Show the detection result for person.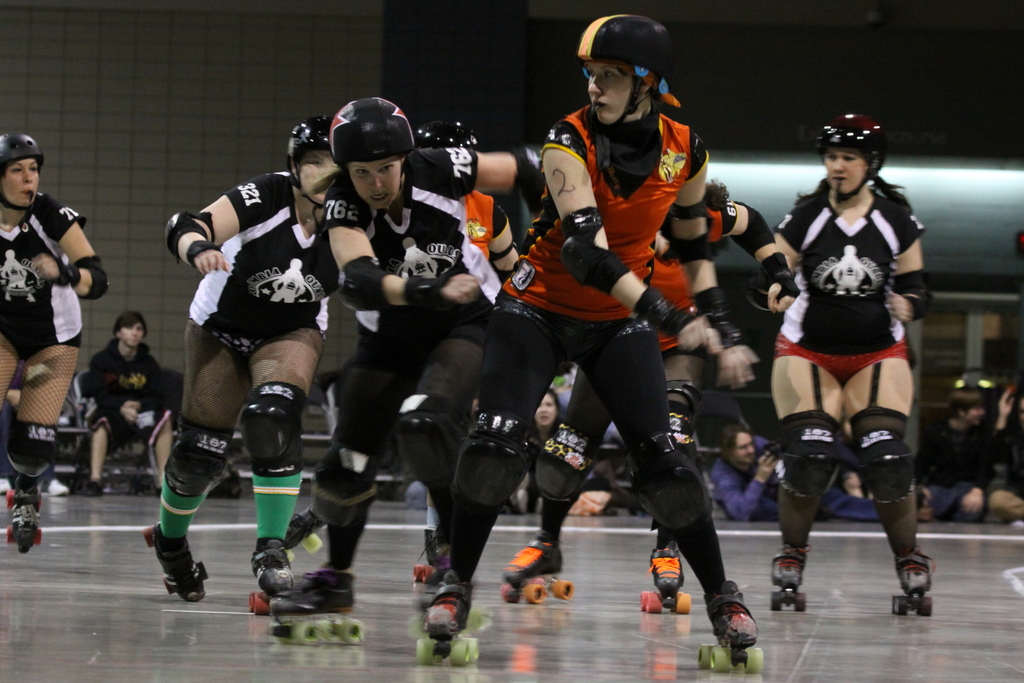
box(775, 120, 911, 608).
